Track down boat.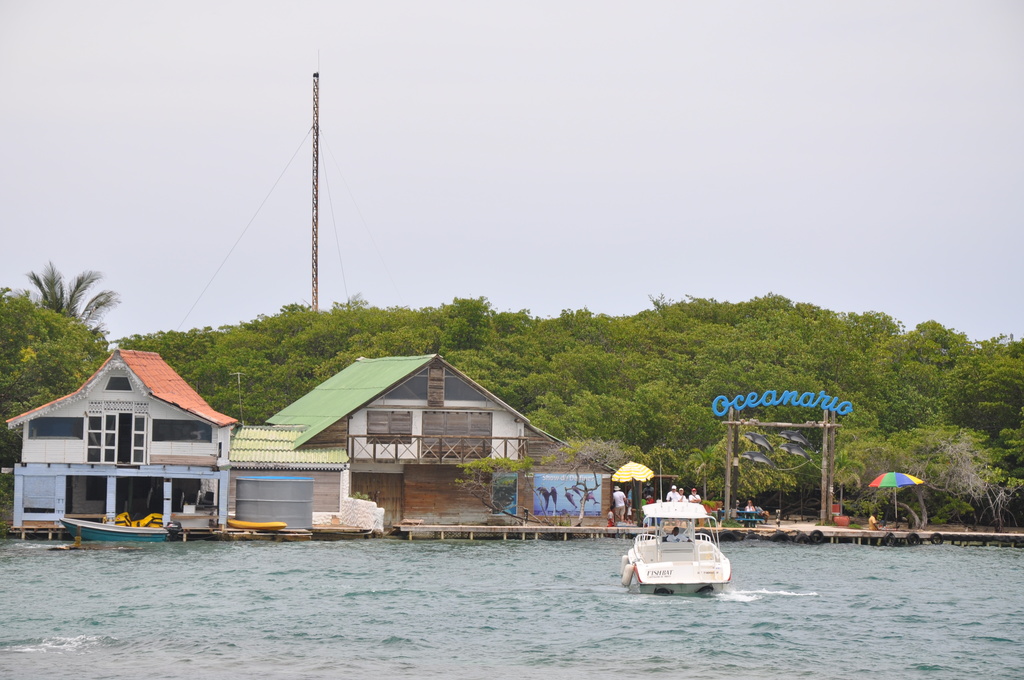
Tracked to [59, 515, 186, 543].
